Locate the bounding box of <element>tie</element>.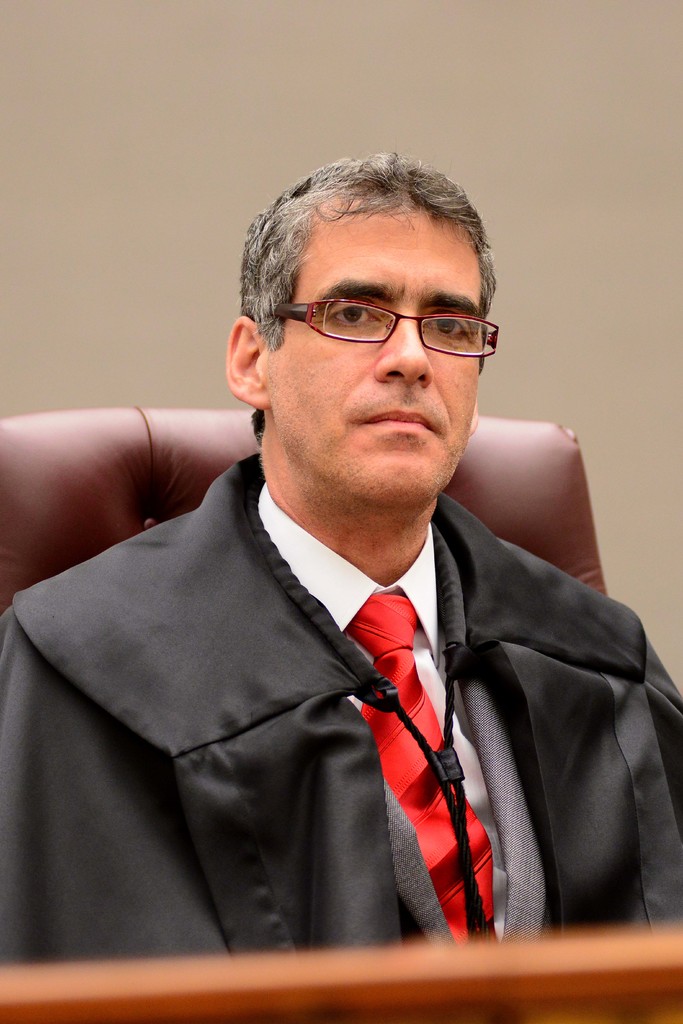
Bounding box: [left=353, top=590, right=494, bottom=943].
